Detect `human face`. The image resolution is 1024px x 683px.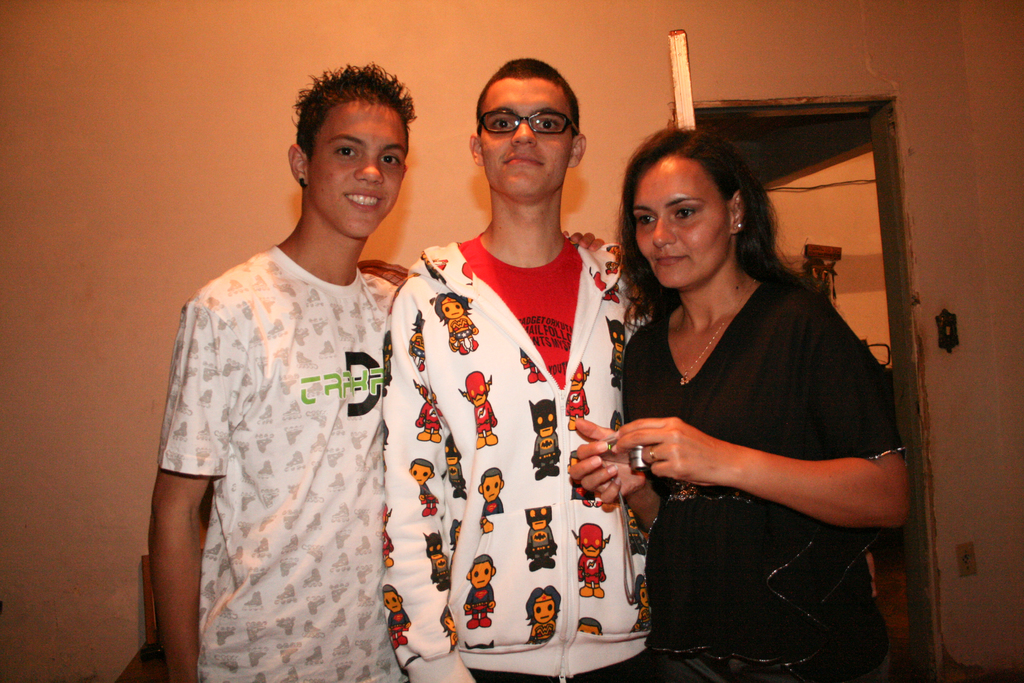
301/104/402/240.
